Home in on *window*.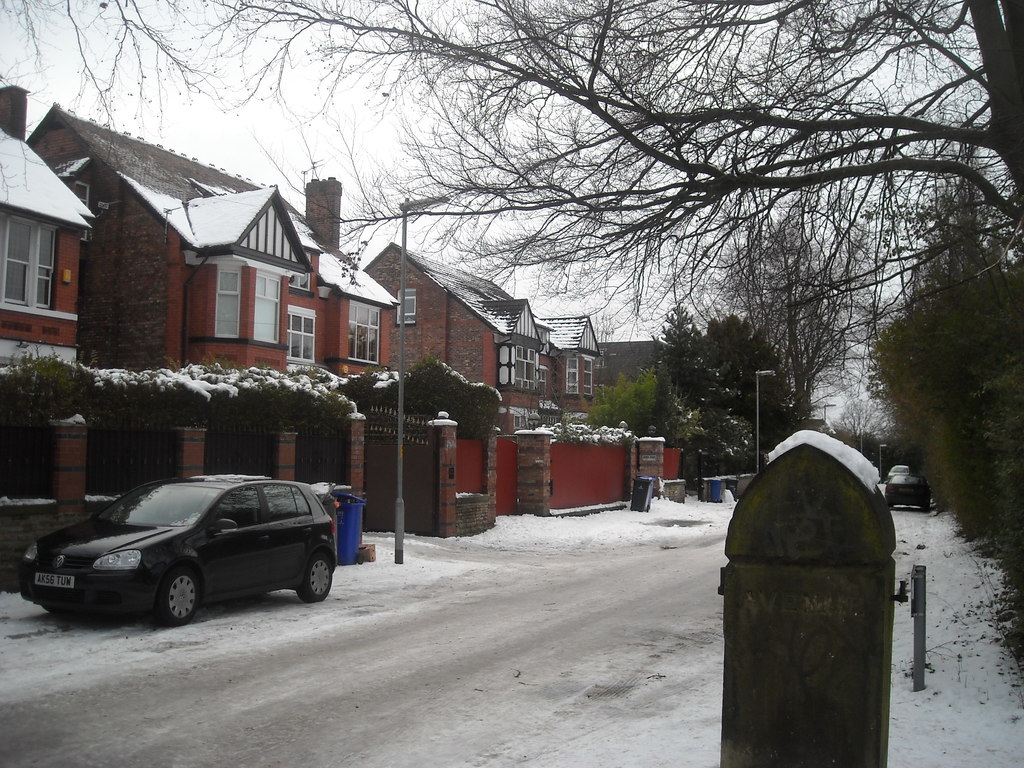
Homed in at left=0, top=209, right=55, bottom=310.
